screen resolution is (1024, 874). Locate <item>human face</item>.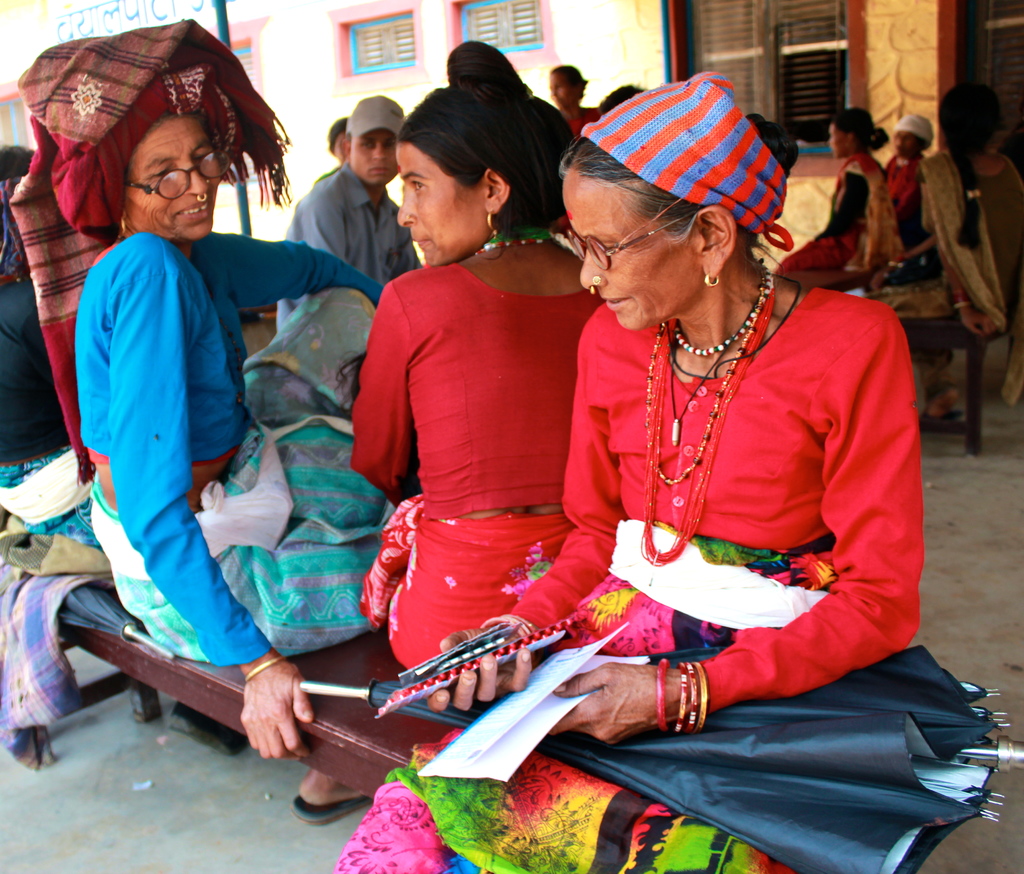
bbox(394, 138, 484, 268).
